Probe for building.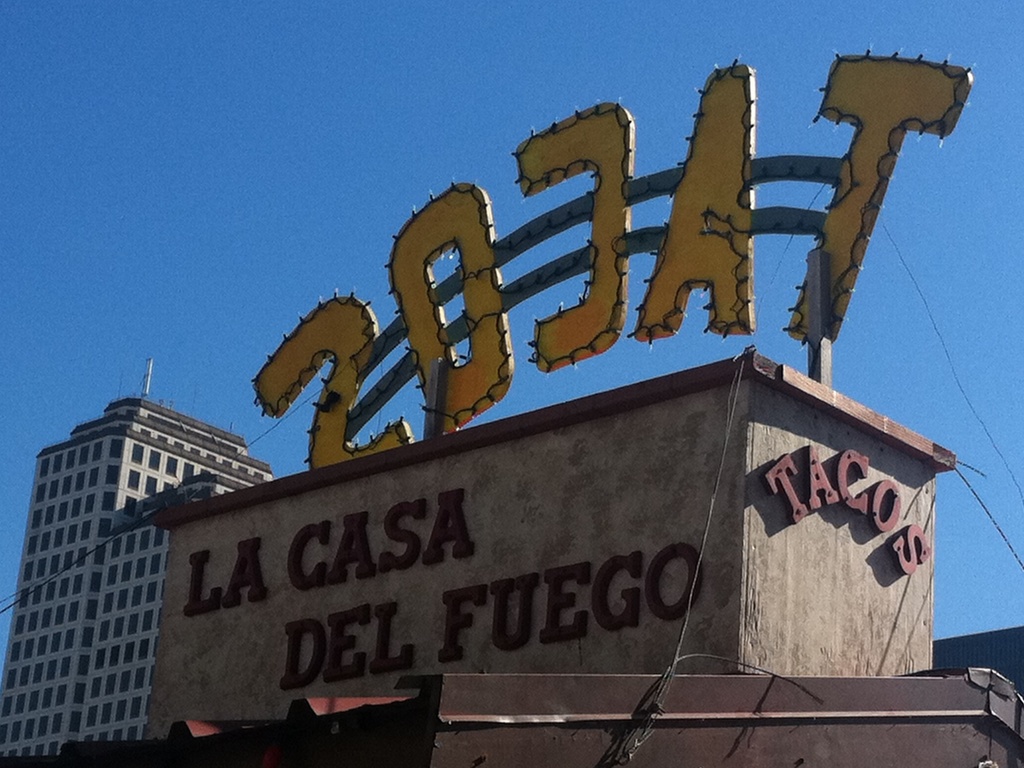
Probe result: 0, 356, 275, 753.
